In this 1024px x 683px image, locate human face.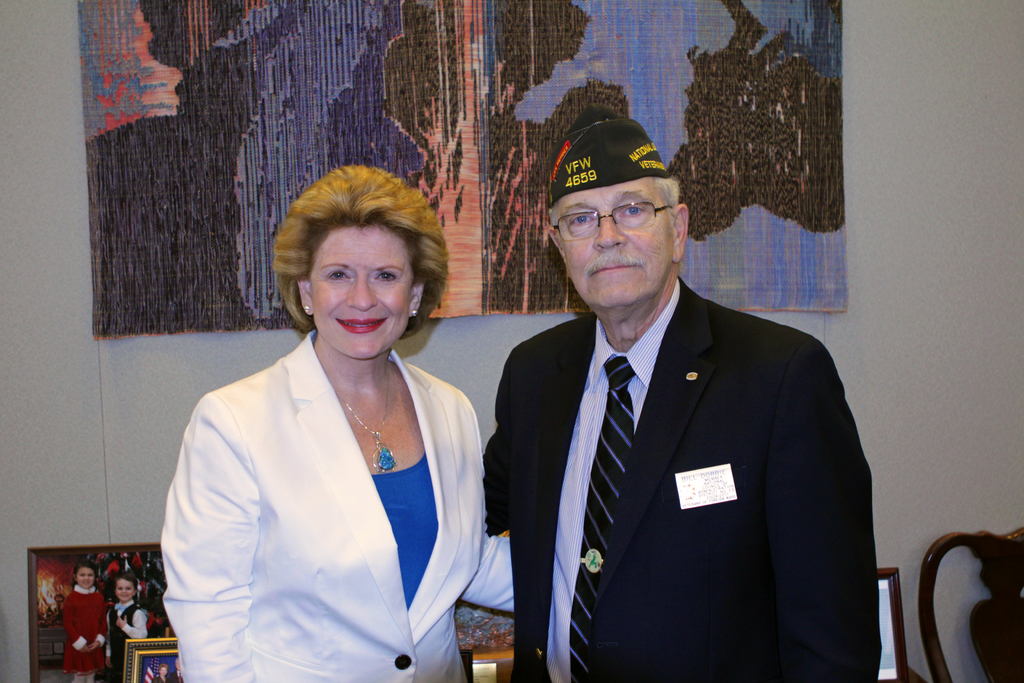
Bounding box: x1=76 y1=566 x2=95 y2=588.
